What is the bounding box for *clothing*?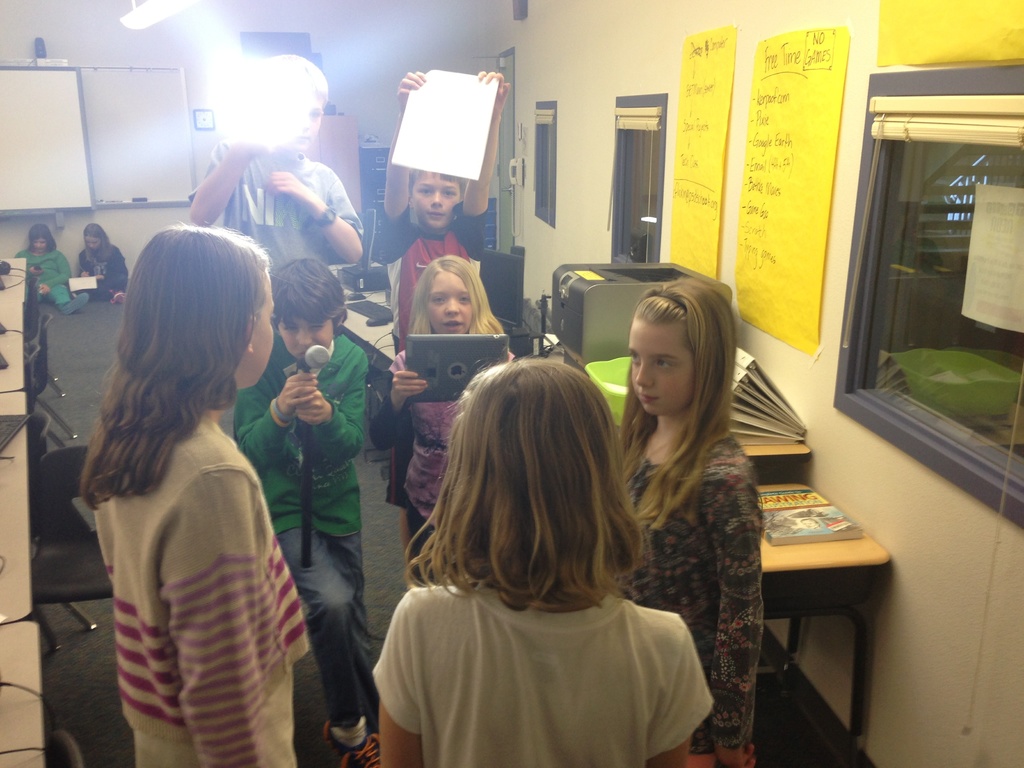
621 434 764 767.
